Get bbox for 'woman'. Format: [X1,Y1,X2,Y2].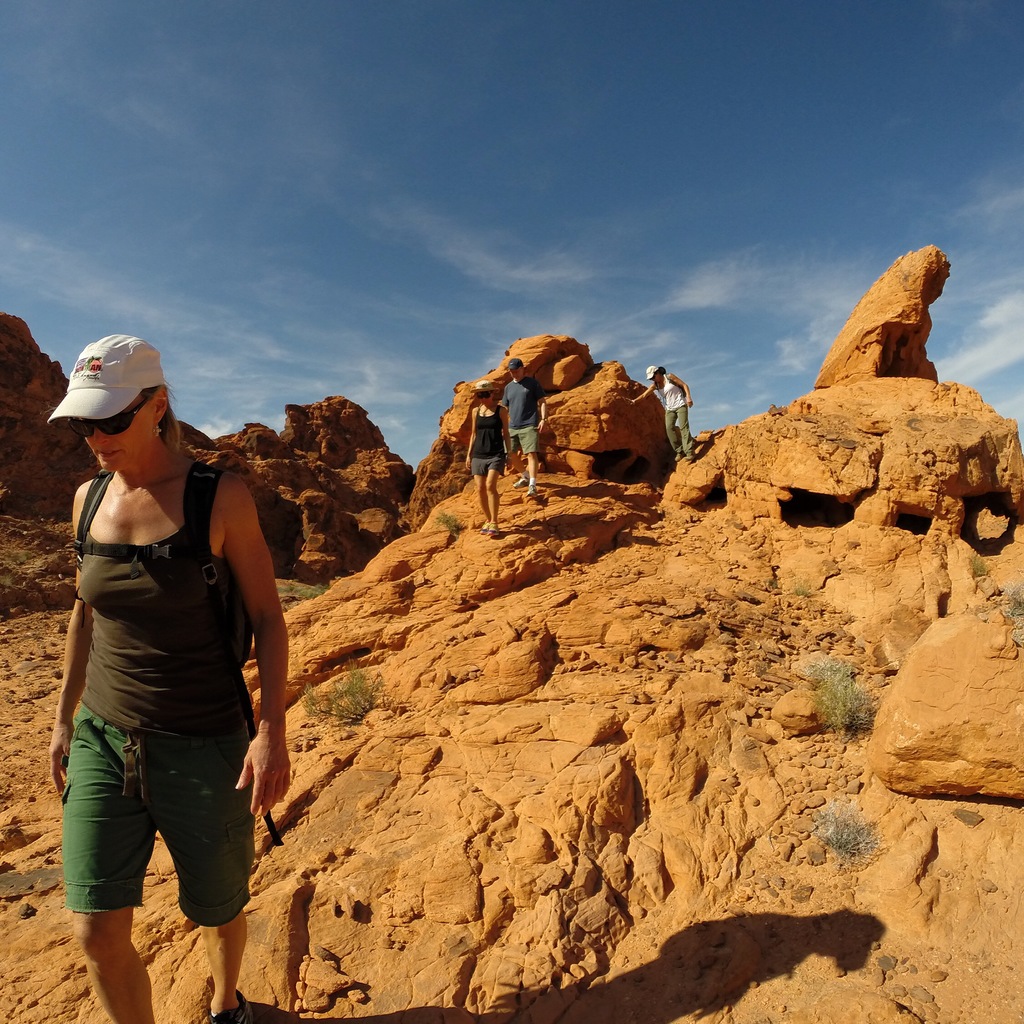
[18,323,302,1005].
